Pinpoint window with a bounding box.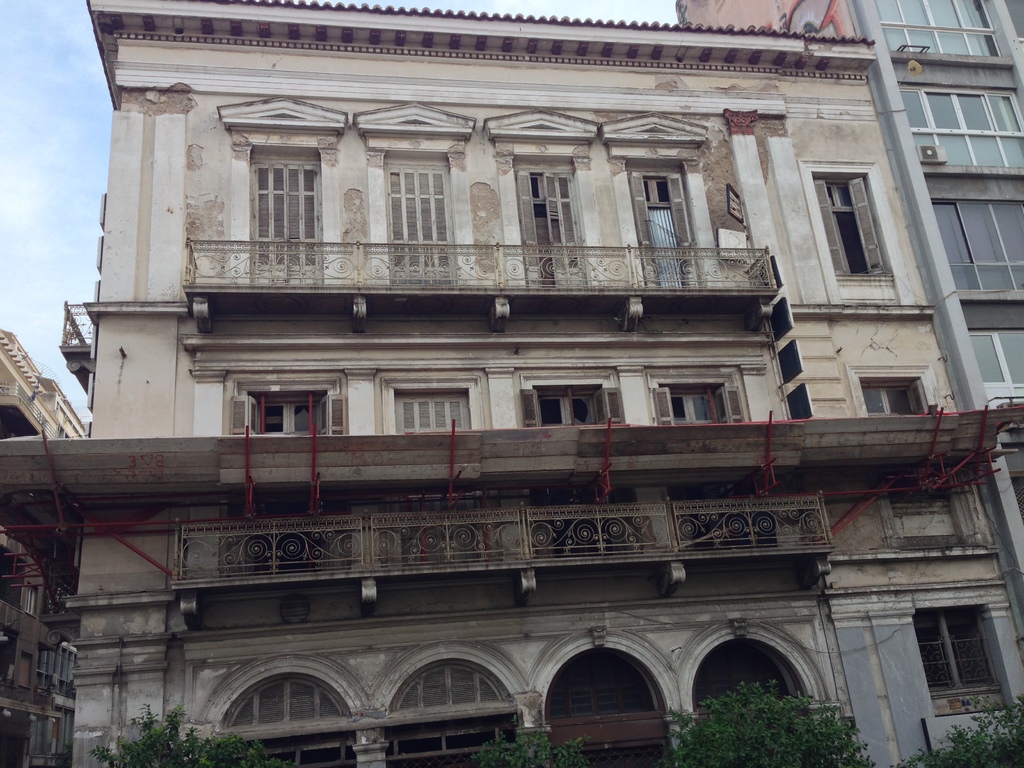
box=[393, 385, 467, 433].
